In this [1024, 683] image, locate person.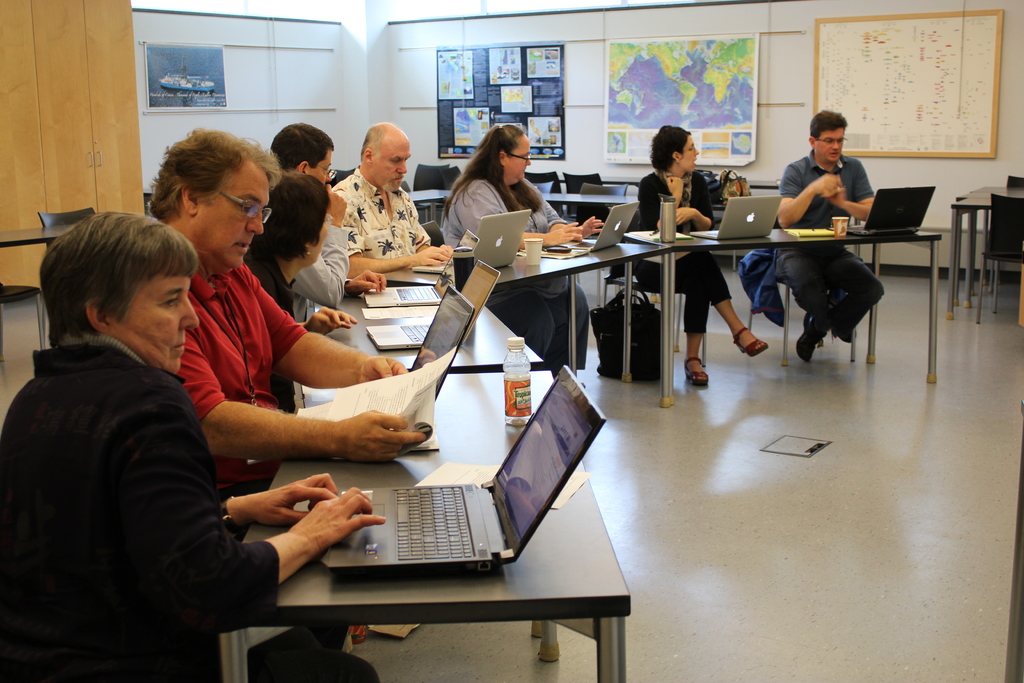
Bounding box: select_region(241, 164, 359, 415).
